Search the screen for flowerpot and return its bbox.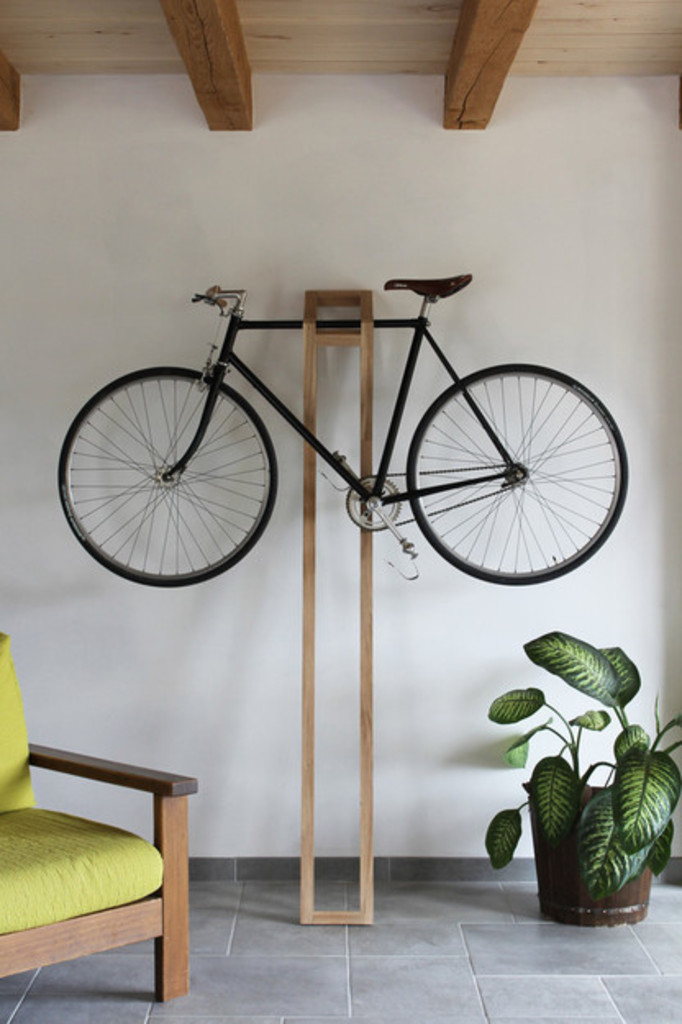
Found: select_region(528, 788, 654, 931).
